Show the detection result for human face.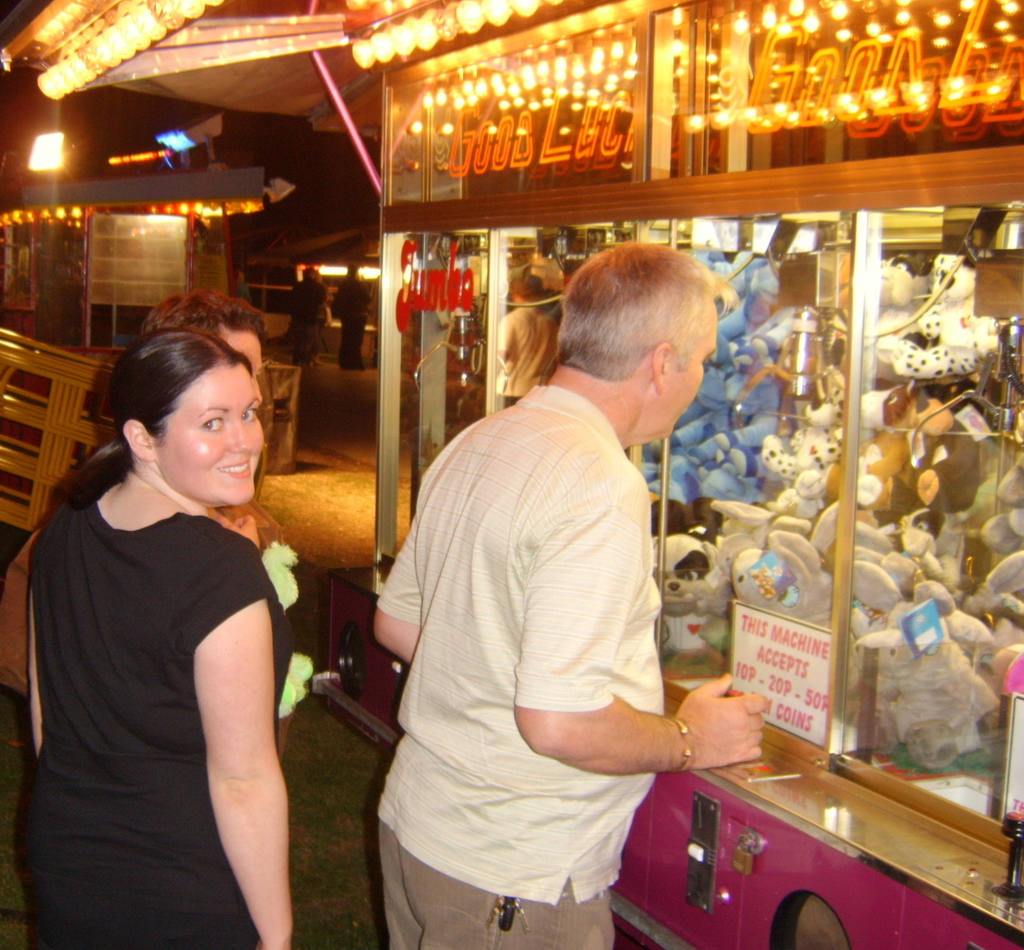
crop(661, 297, 721, 440).
